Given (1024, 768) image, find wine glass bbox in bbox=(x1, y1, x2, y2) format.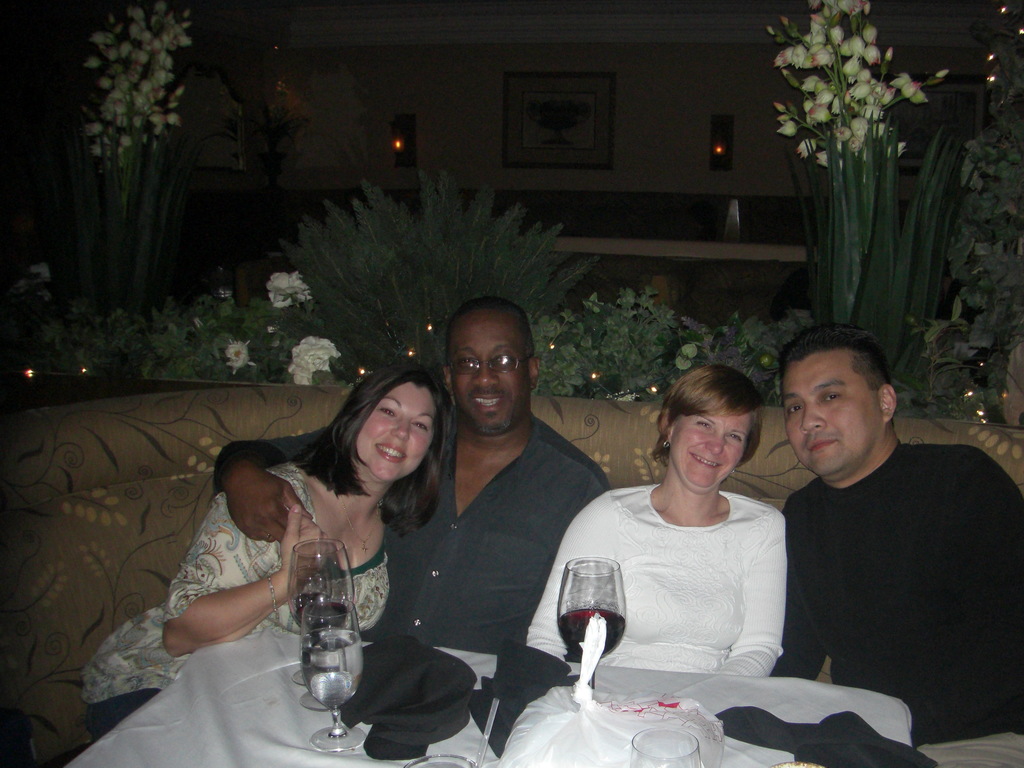
bbox=(628, 729, 703, 767).
